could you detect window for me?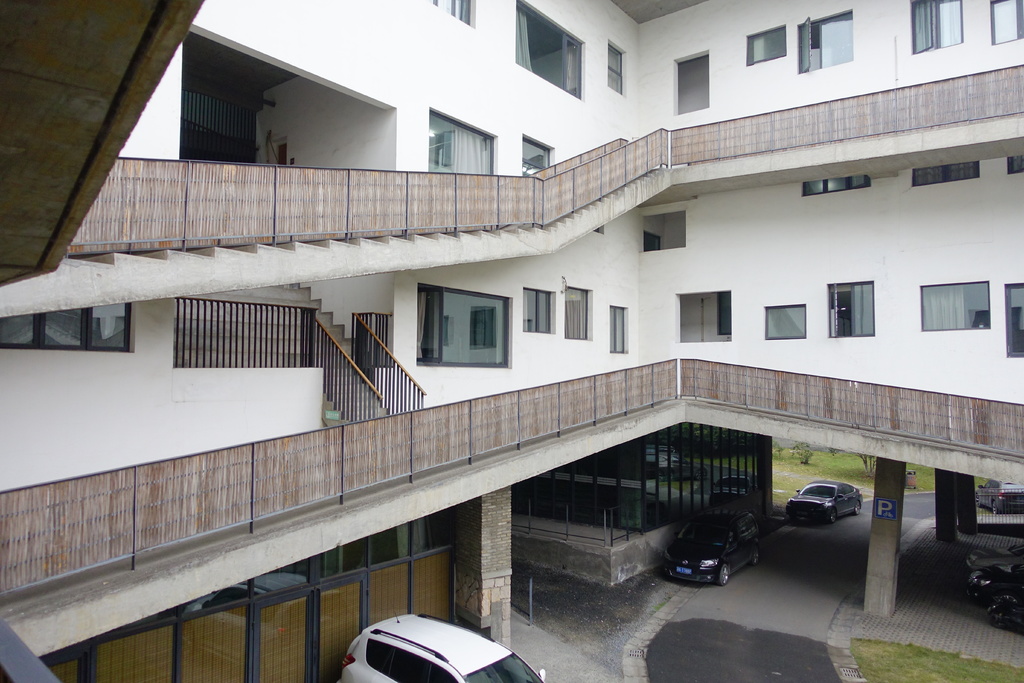
Detection result: [668,49,711,111].
